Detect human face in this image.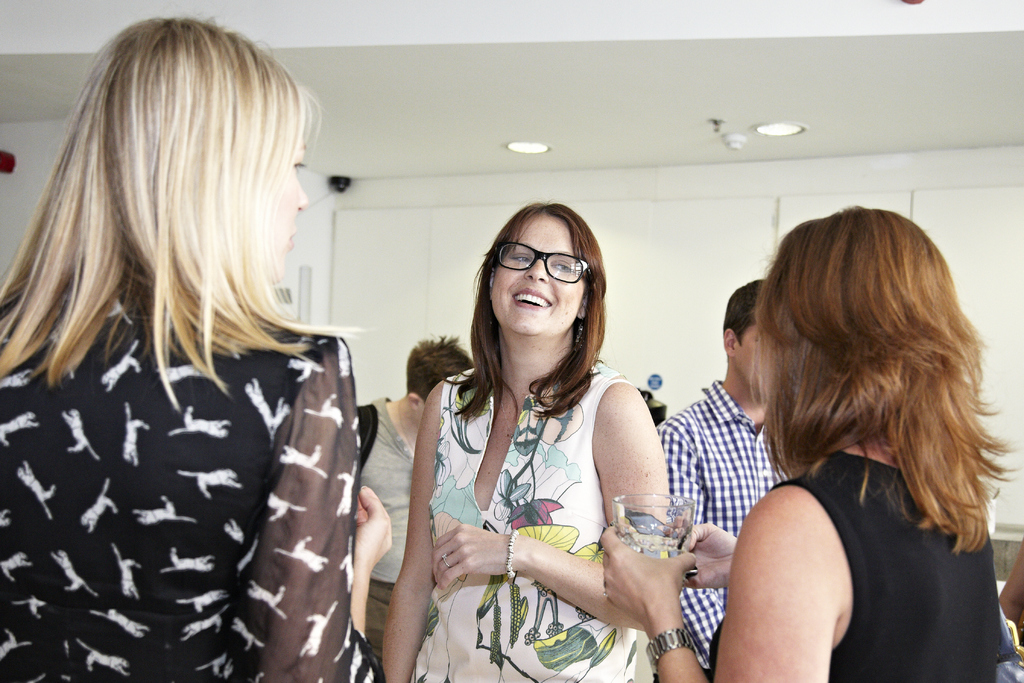
Detection: [left=273, top=137, right=309, bottom=281].
